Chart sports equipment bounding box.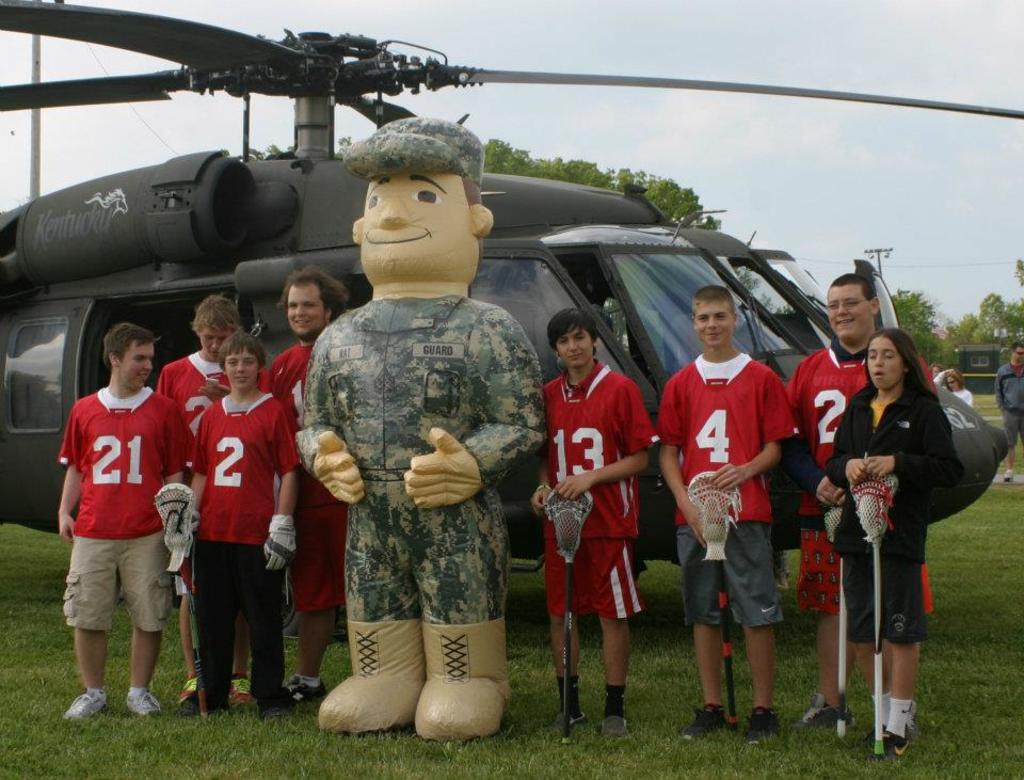
Charted: BBox(122, 685, 160, 714).
